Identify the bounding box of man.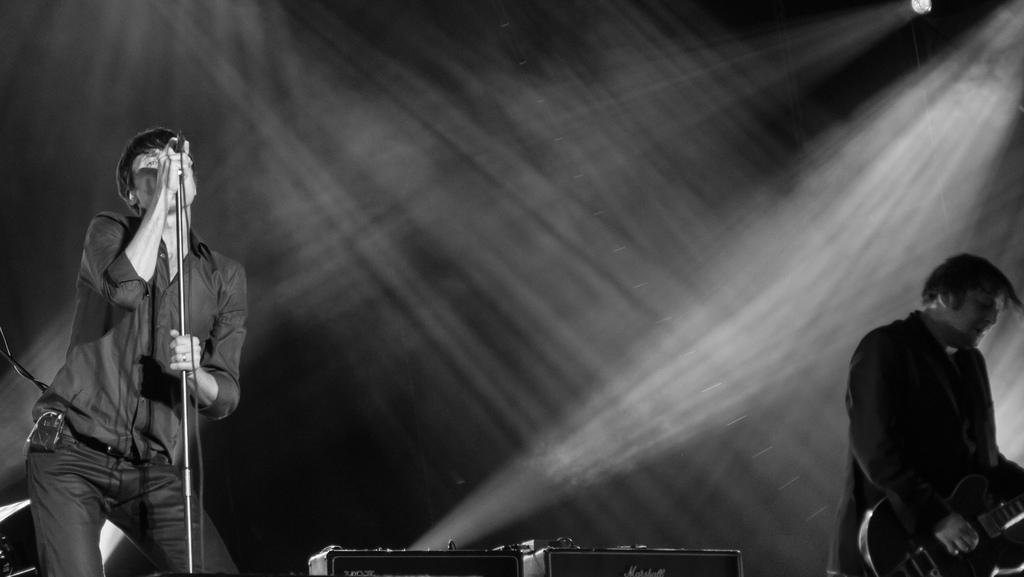
[x1=24, y1=127, x2=249, y2=576].
